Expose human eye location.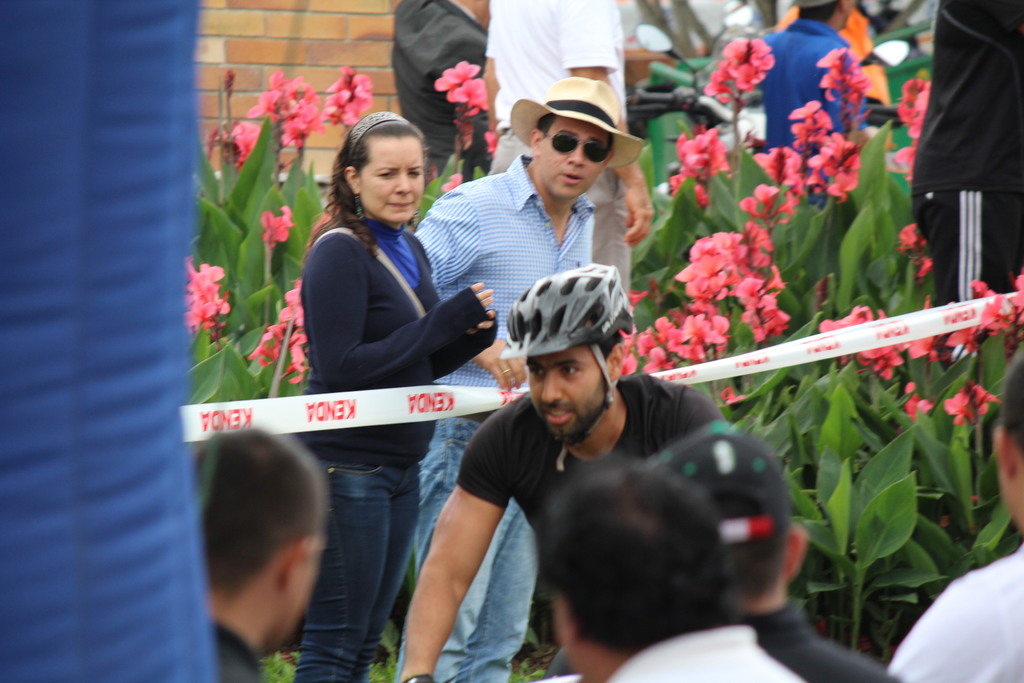
Exposed at x1=405, y1=169, x2=420, y2=181.
